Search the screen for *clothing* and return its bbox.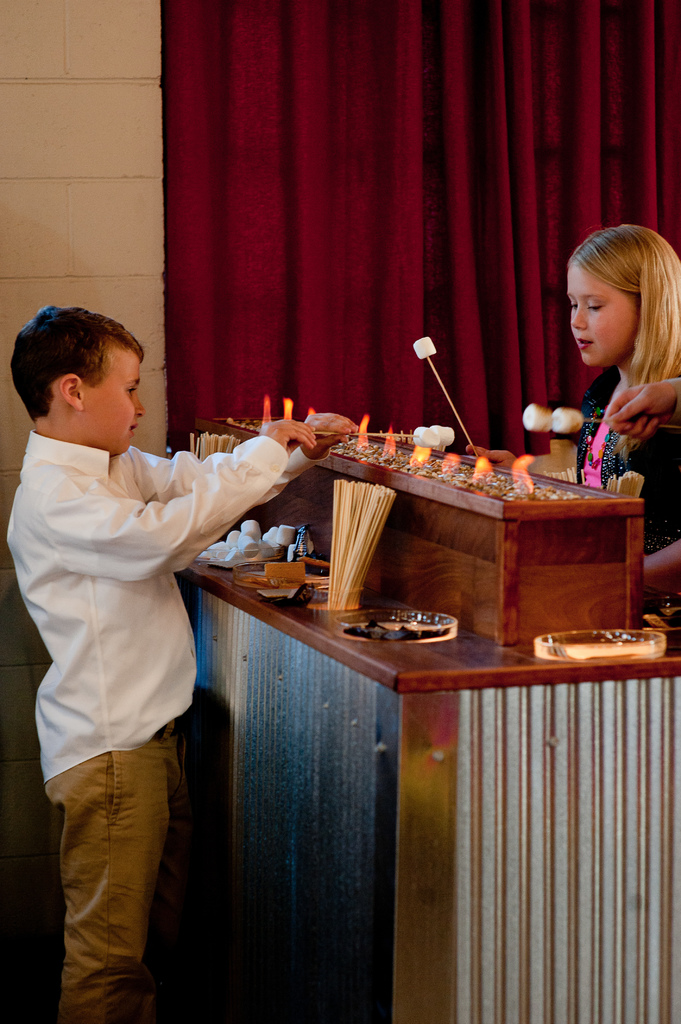
Found: pyautogui.locateOnScreen(572, 349, 680, 538).
